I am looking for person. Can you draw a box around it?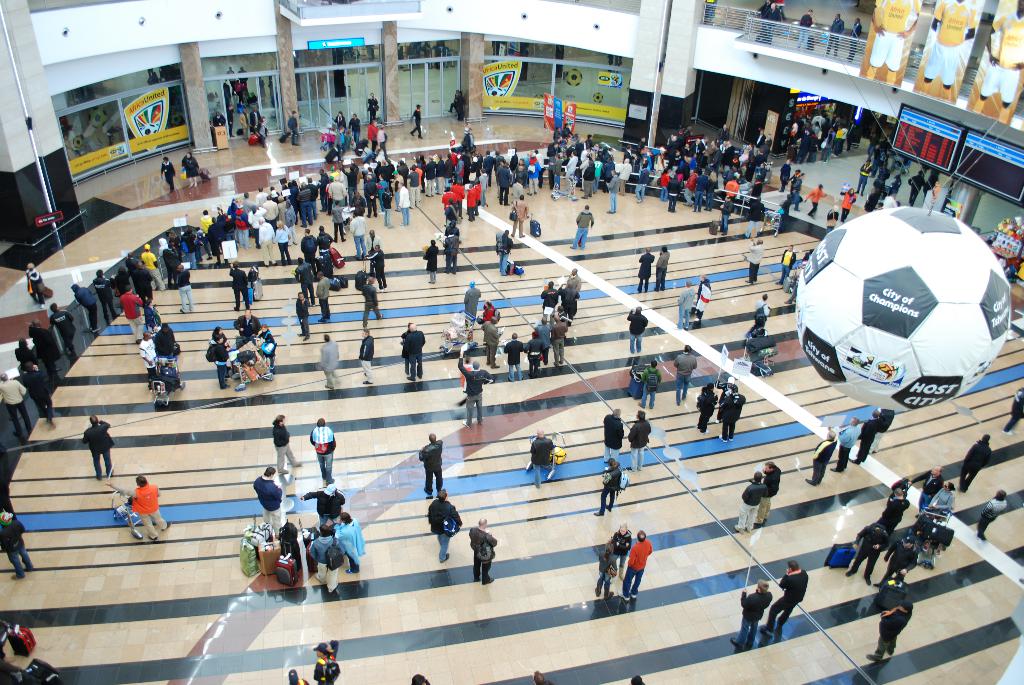
Sure, the bounding box is [left=868, top=0, right=919, bottom=86].
